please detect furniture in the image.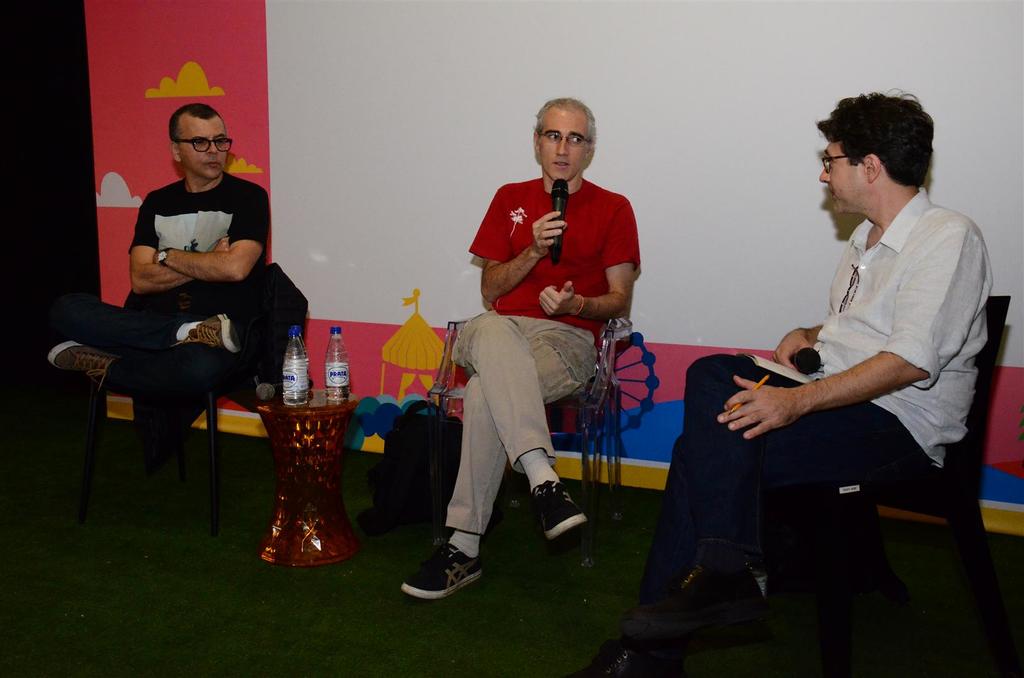
243,400,361,566.
